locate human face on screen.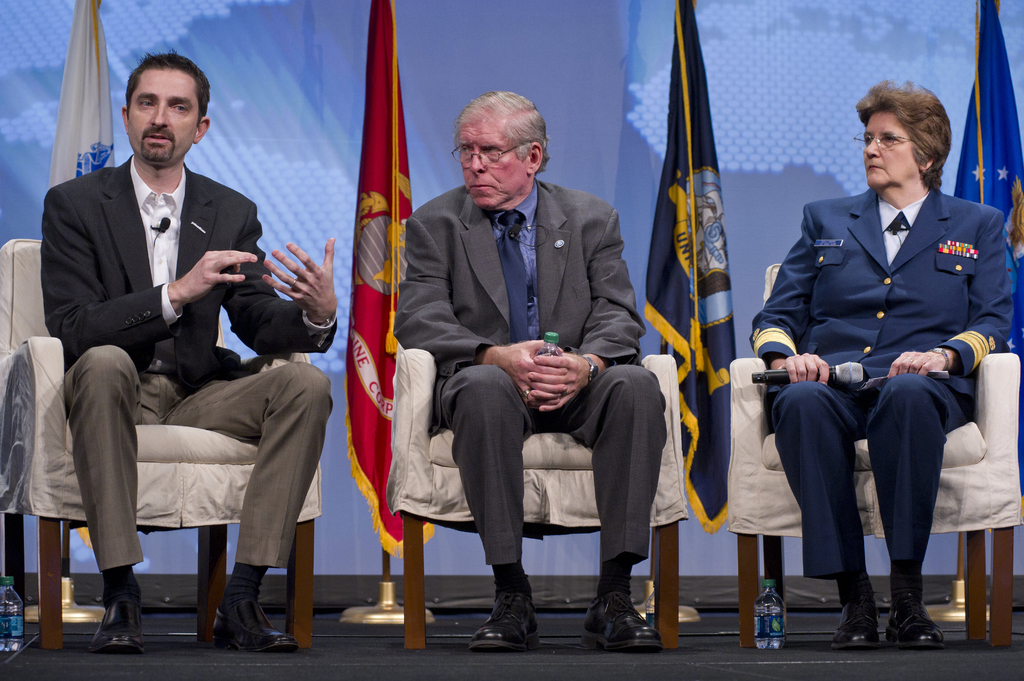
On screen at (863,111,920,190).
